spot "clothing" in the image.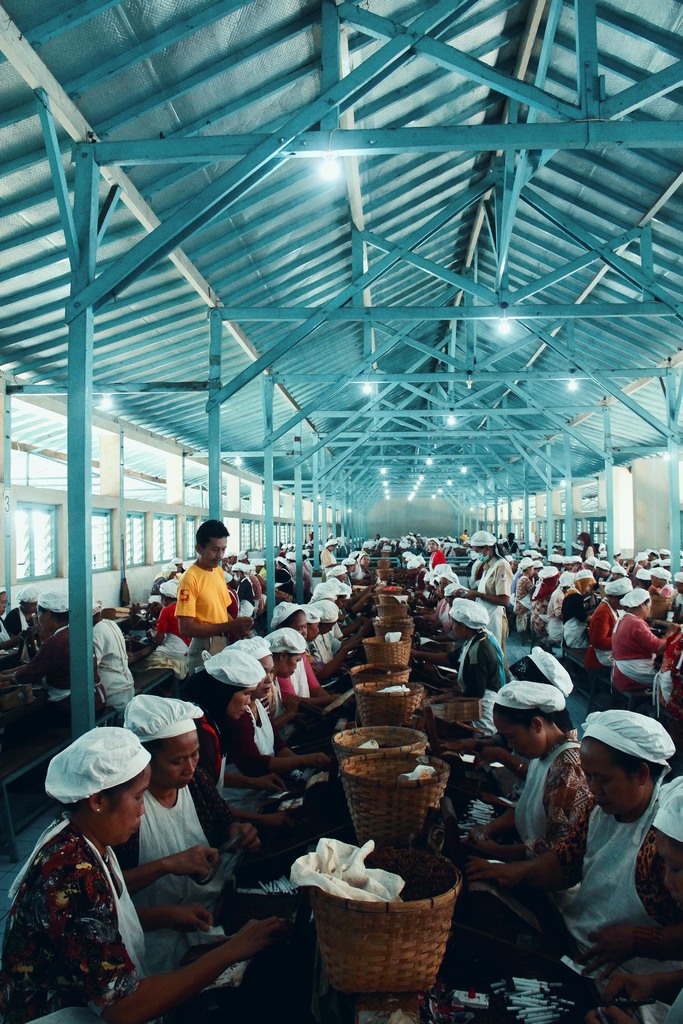
"clothing" found at select_region(311, 639, 331, 662).
